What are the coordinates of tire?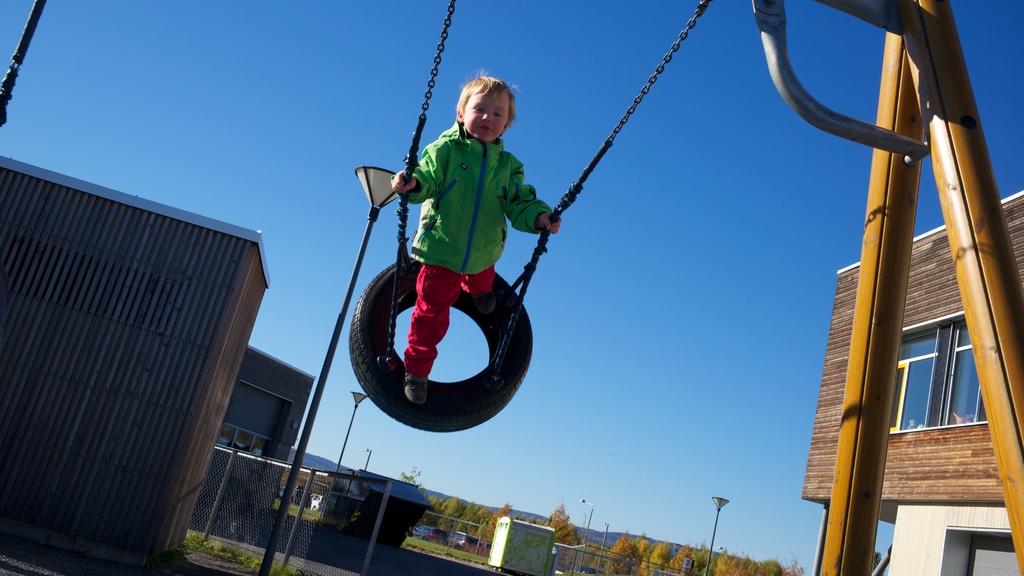
[343, 248, 535, 440].
